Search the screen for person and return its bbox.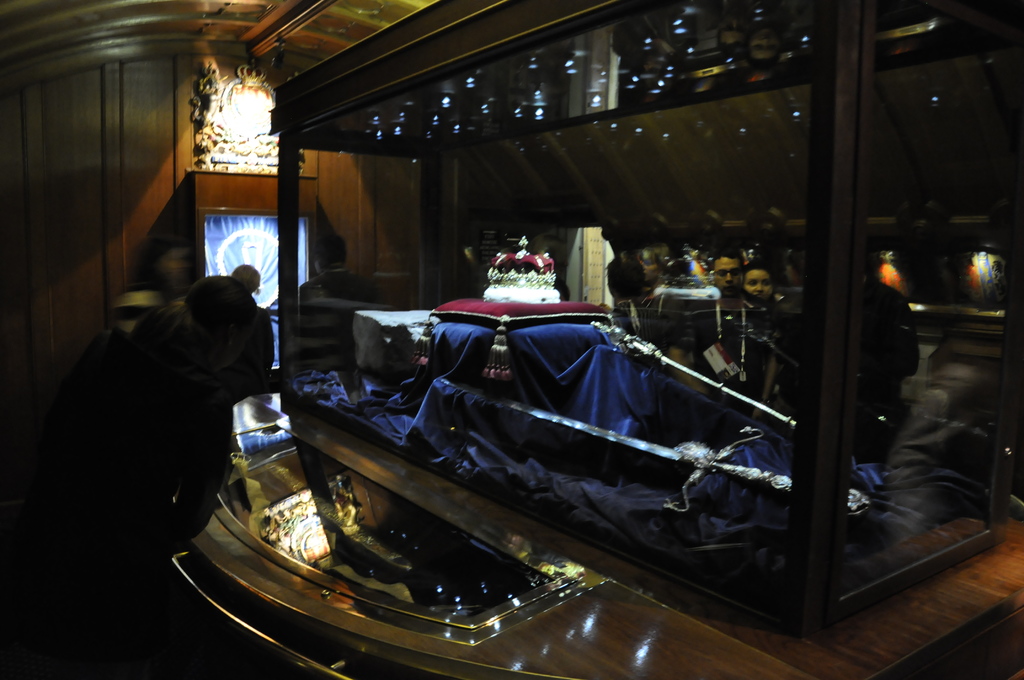
Found: 223,265,280,412.
